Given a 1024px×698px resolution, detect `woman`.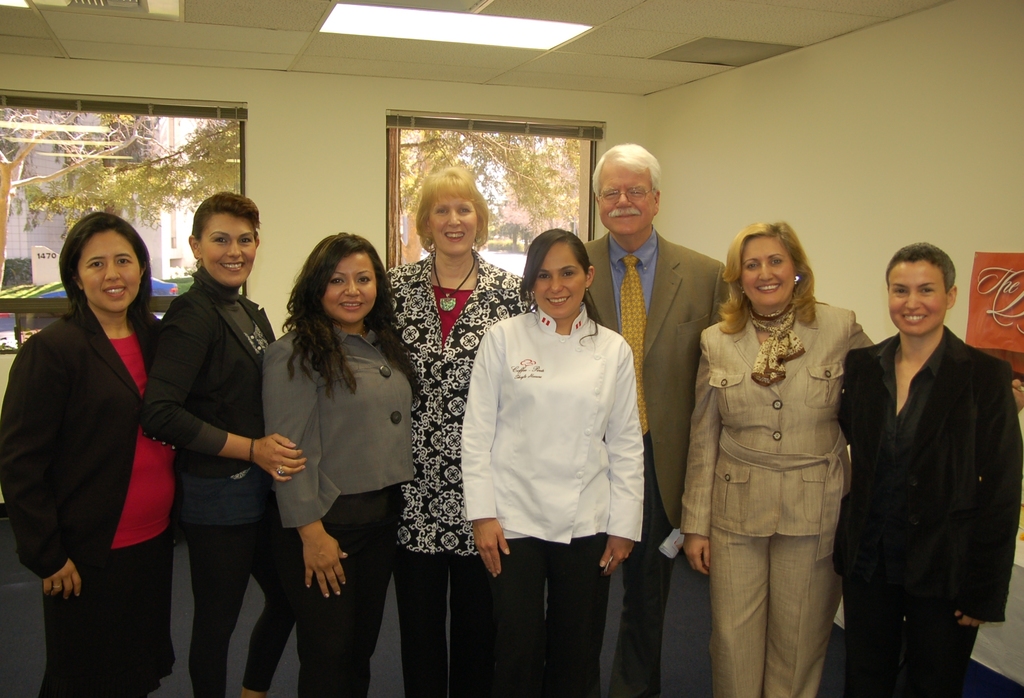
pyautogui.locateOnScreen(257, 232, 412, 697).
